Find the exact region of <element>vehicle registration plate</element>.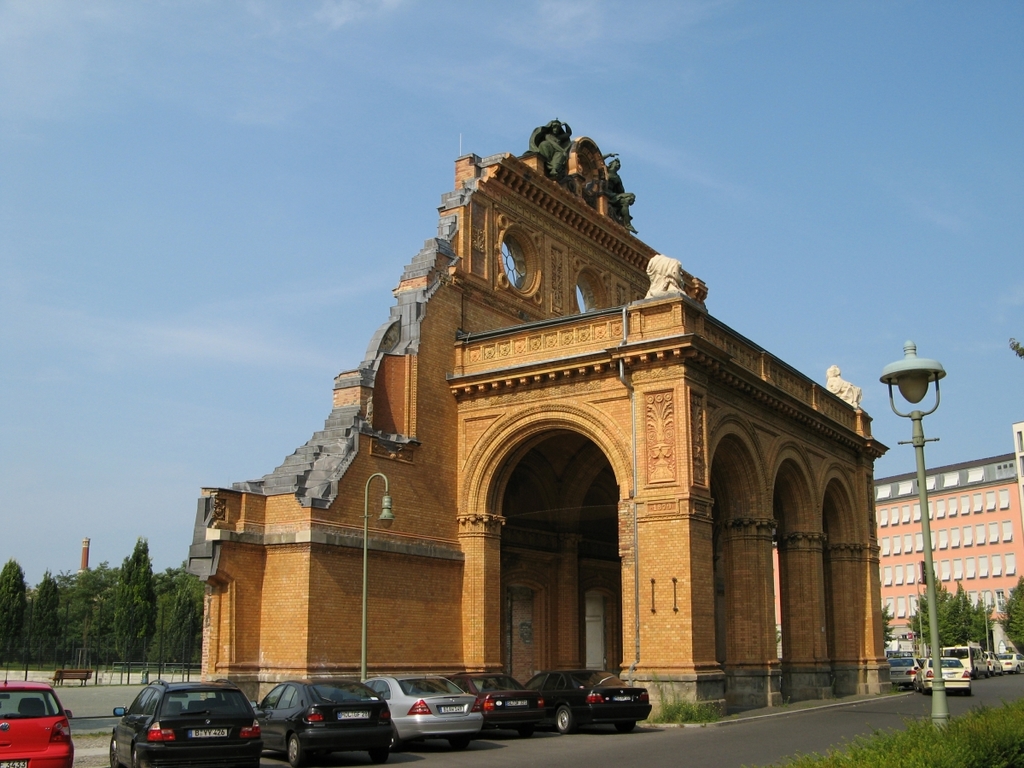
Exact region: [188,727,225,736].
